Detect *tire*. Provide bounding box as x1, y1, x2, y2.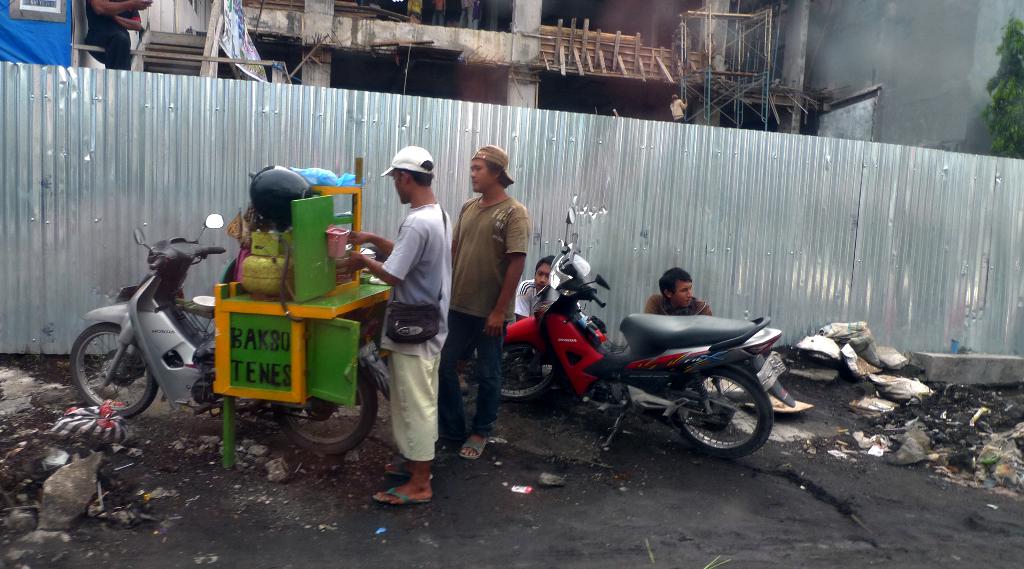
678, 374, 764, 458.
